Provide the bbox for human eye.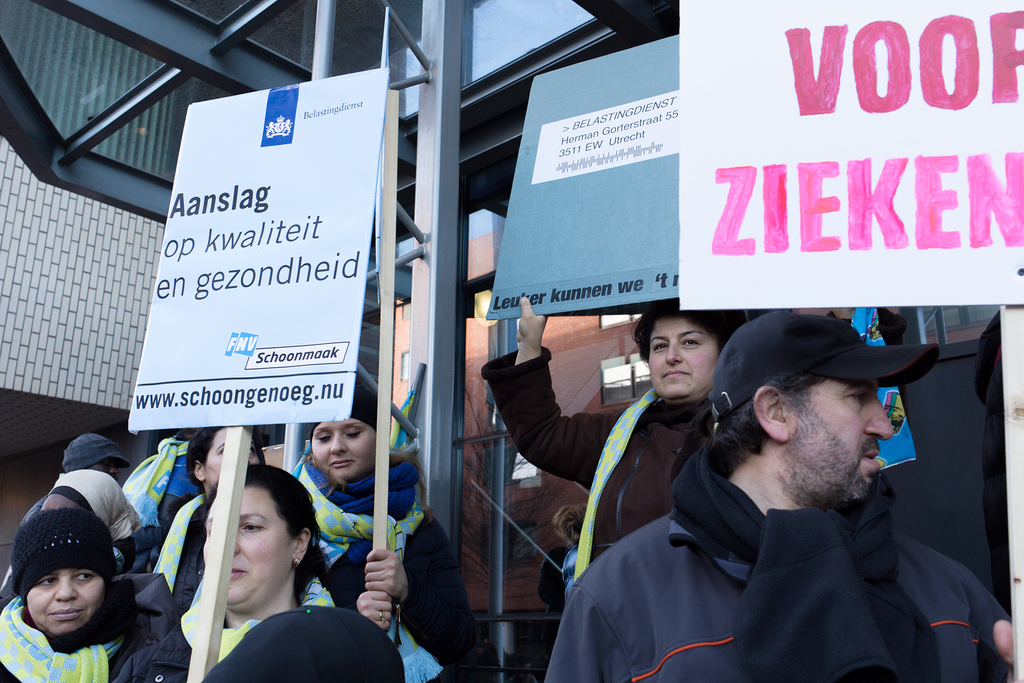
[251,443,256,457].
